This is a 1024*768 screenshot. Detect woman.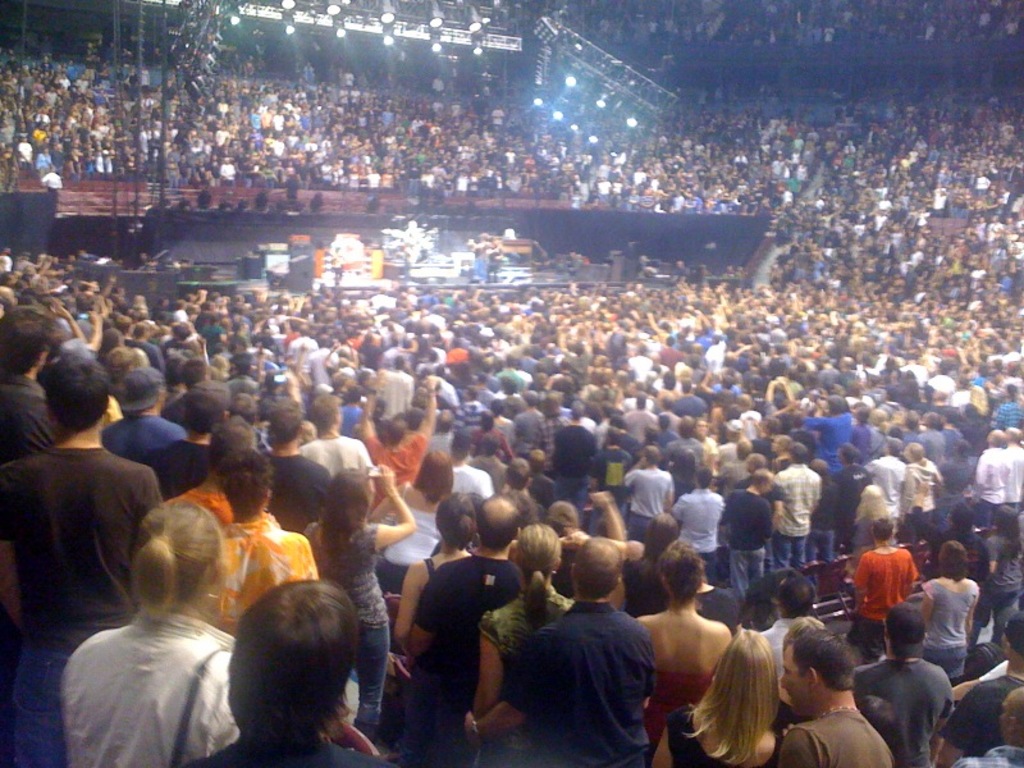
bbox=(56, 498, 255, 767).
